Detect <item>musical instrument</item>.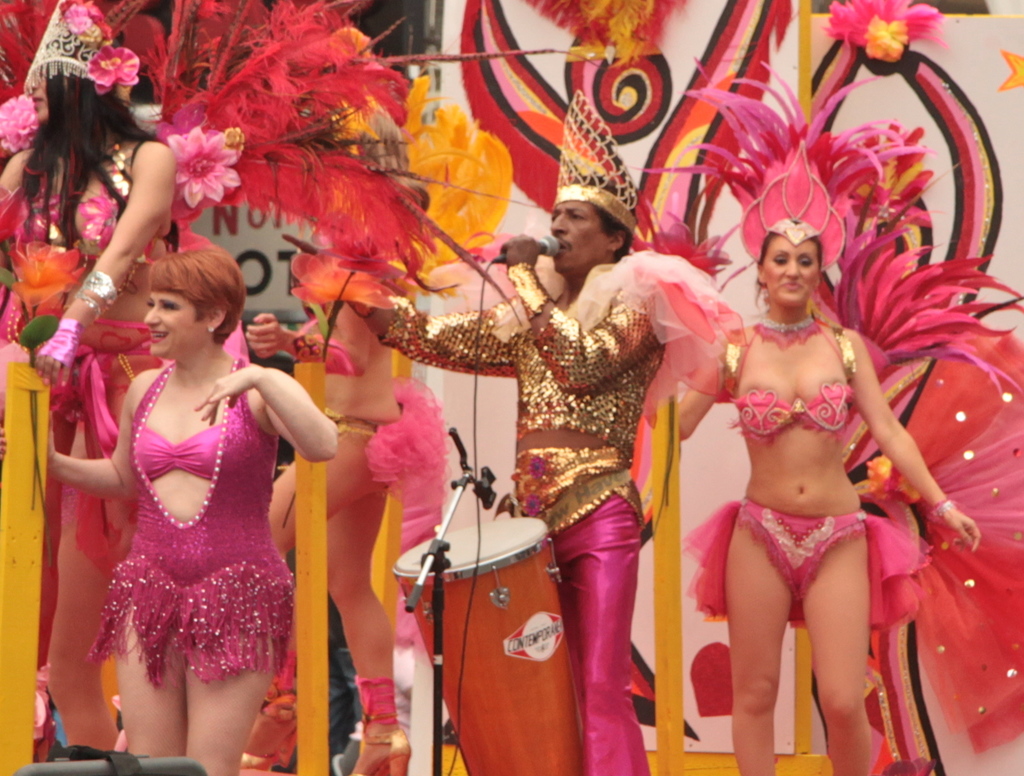
Detected at <bbox>419, 460, 649, 748</bbox>.
